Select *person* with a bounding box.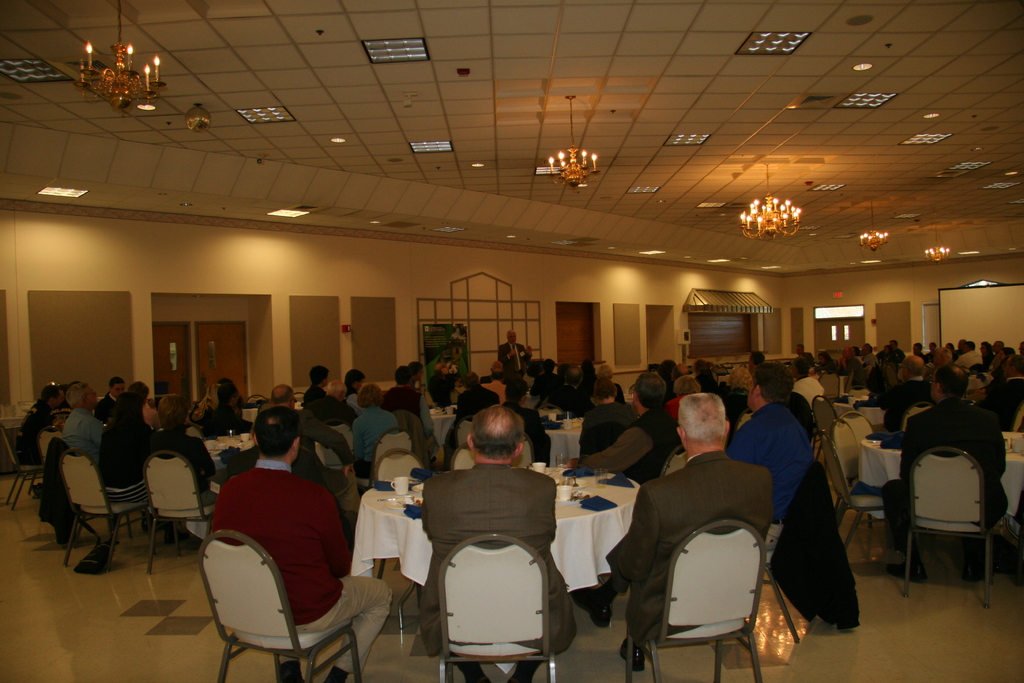
Rect(726, 357, 814, 517).
